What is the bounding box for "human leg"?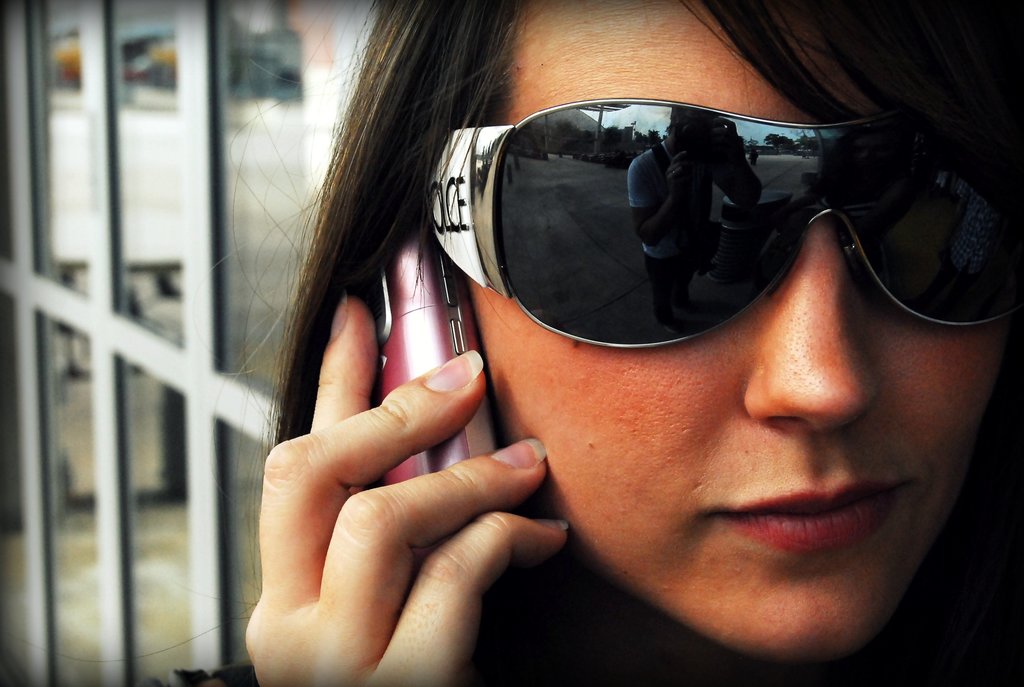
[642,257,680,337].
